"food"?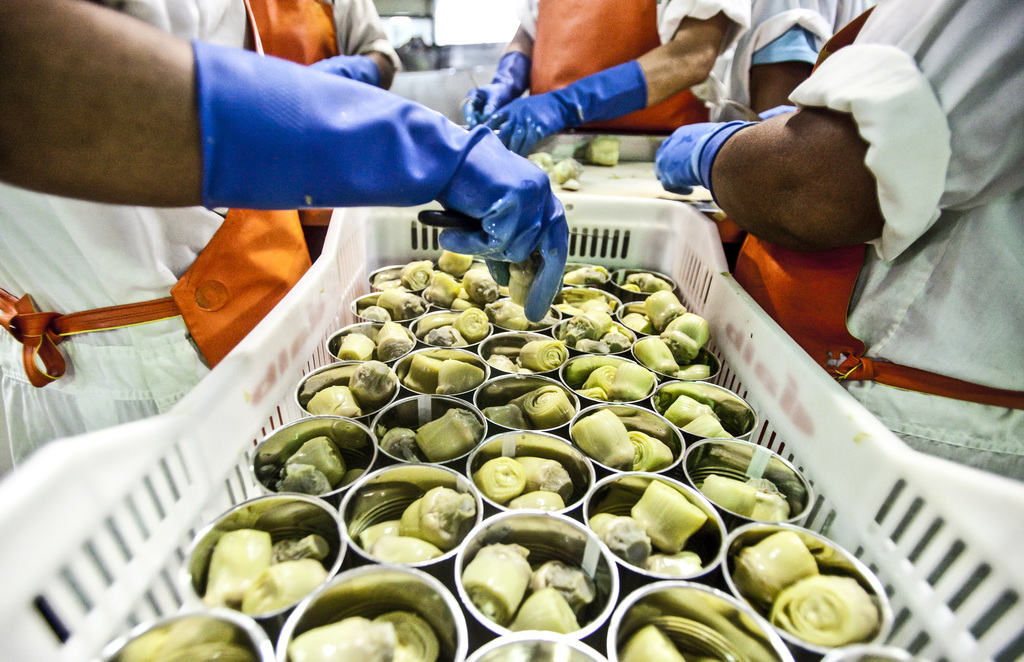
BBox(506, 586, 580, 635)
